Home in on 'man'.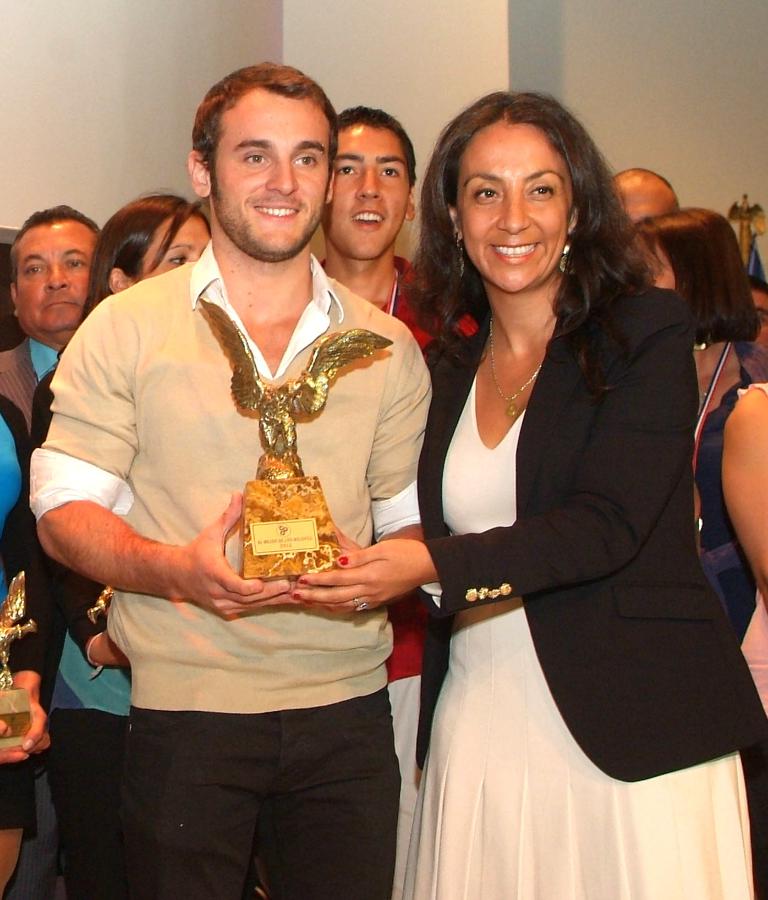
Homed in at pyautogui.locateOnScreen(609, 166, 679, 230).
